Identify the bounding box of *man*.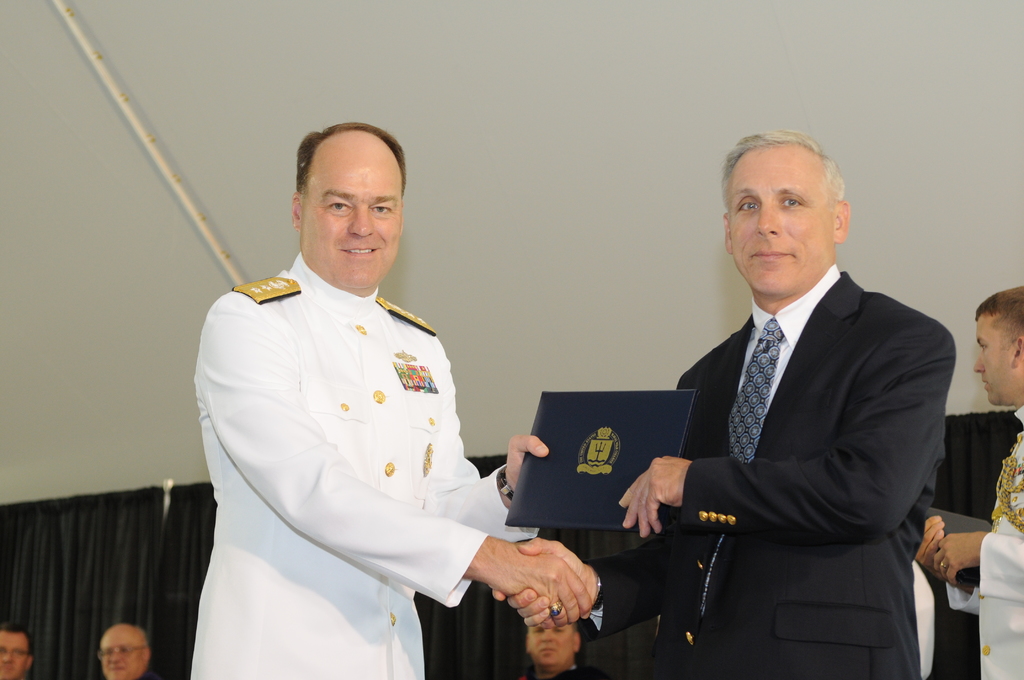
(x1=98, y1=622, x2=157, y2=679).
